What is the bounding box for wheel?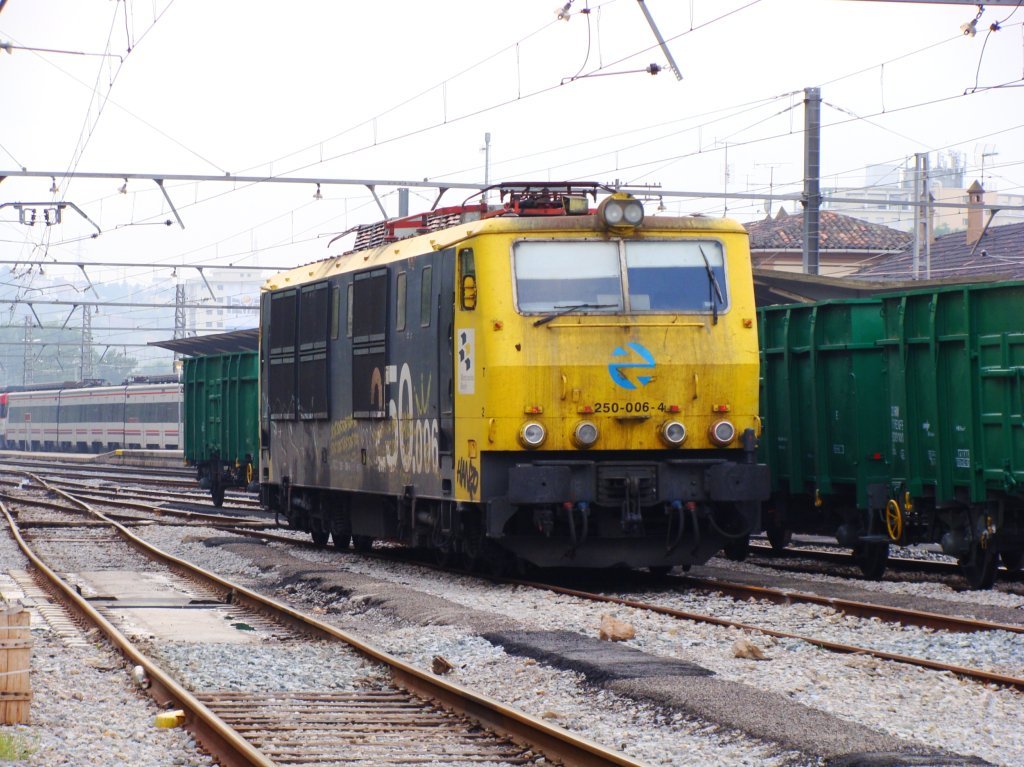
x1=357 y1=534 x2=375 y2=554.
